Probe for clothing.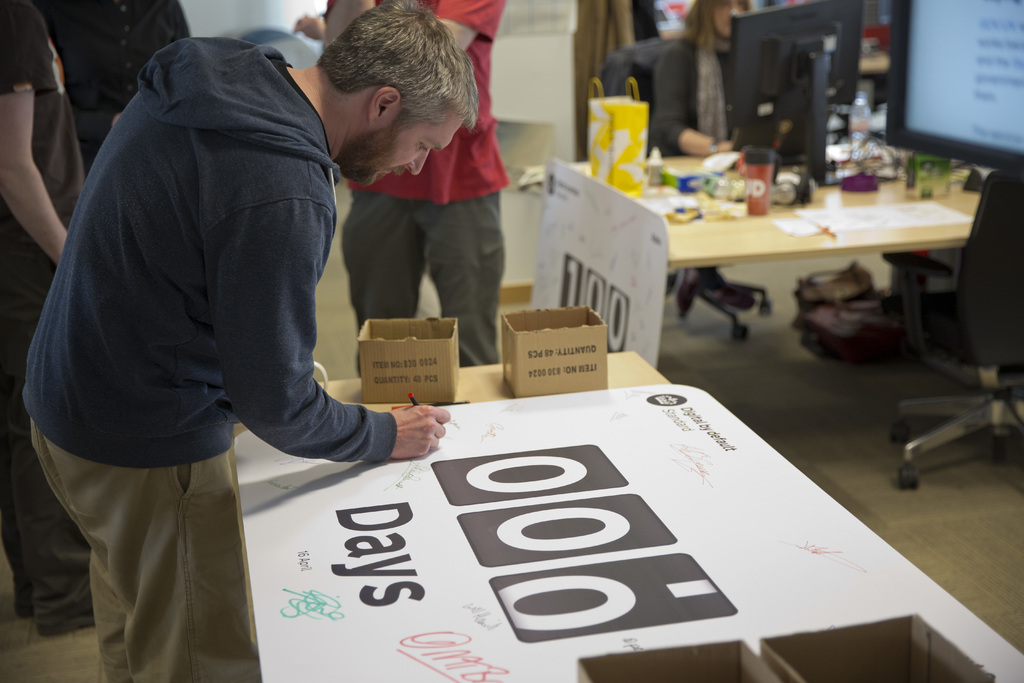
Probe result: x1=27 y1=2 x2=387 y2=627.
